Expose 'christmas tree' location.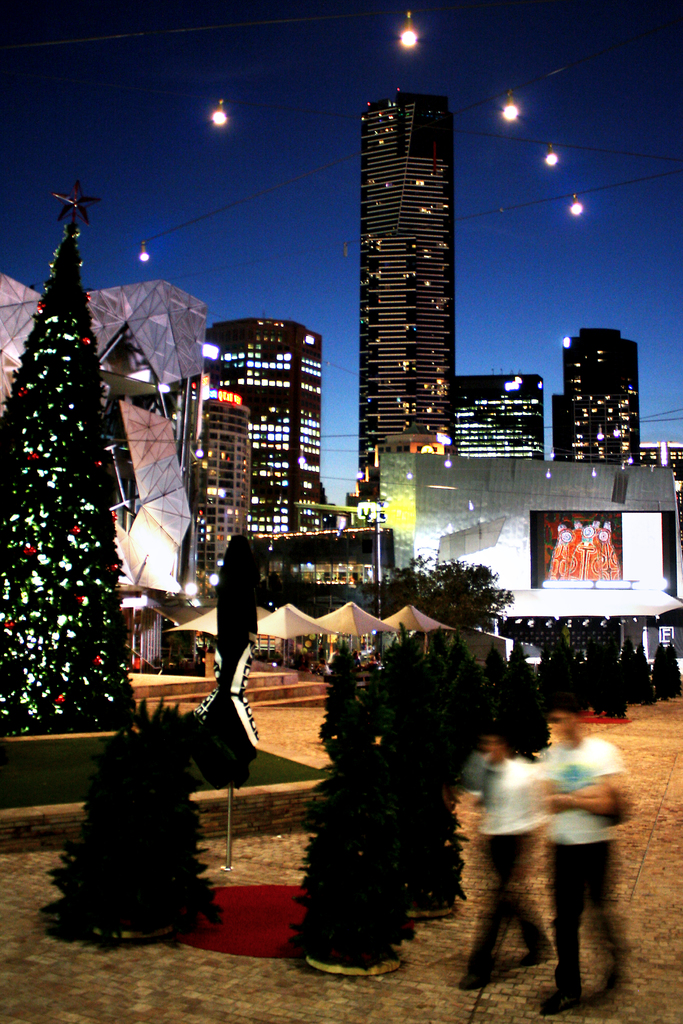
Exposed at [x1=0, y1=200, x2=128, y2=738].
